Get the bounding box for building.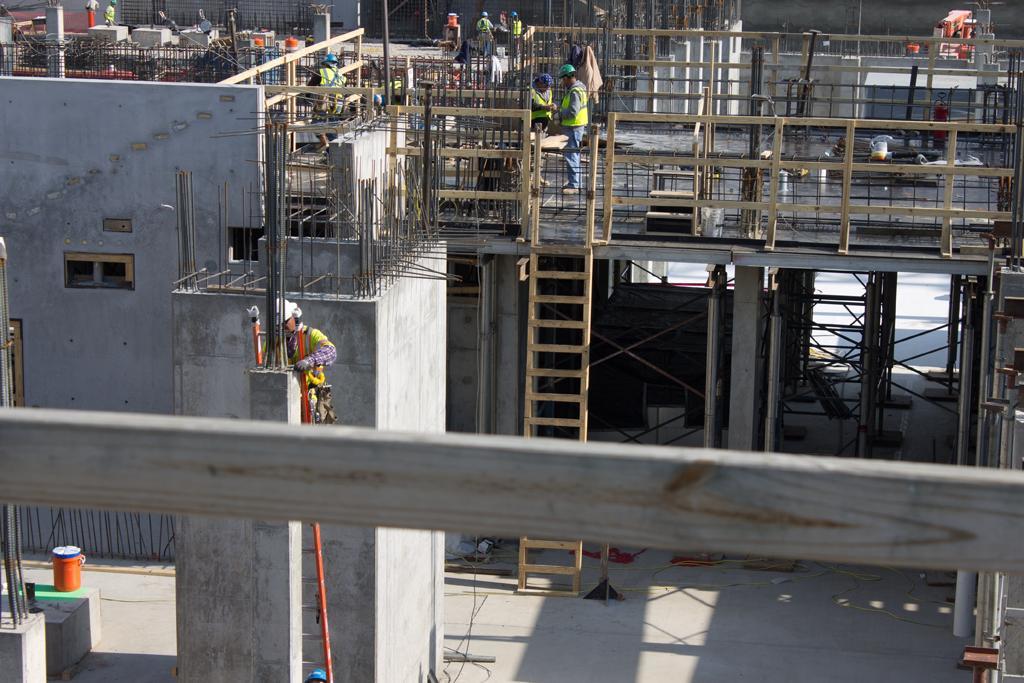
[x1=0, y1=0, x2=1023, y2=682].
